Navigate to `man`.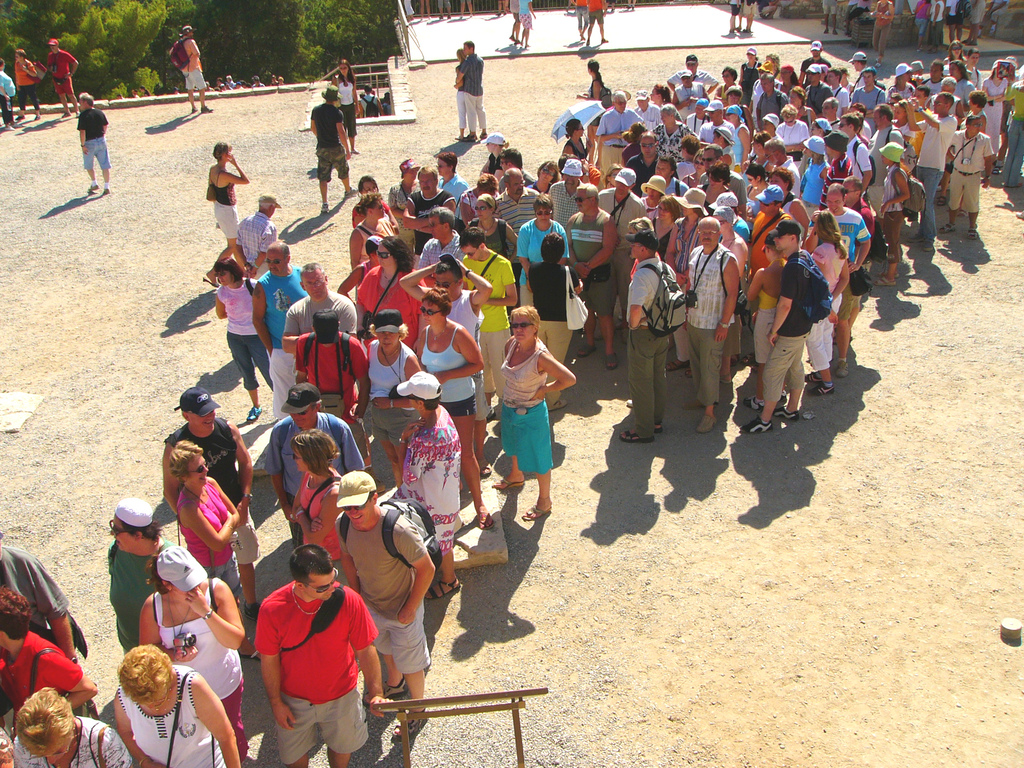
Navigation target: region(164, 390, 253, 613).
